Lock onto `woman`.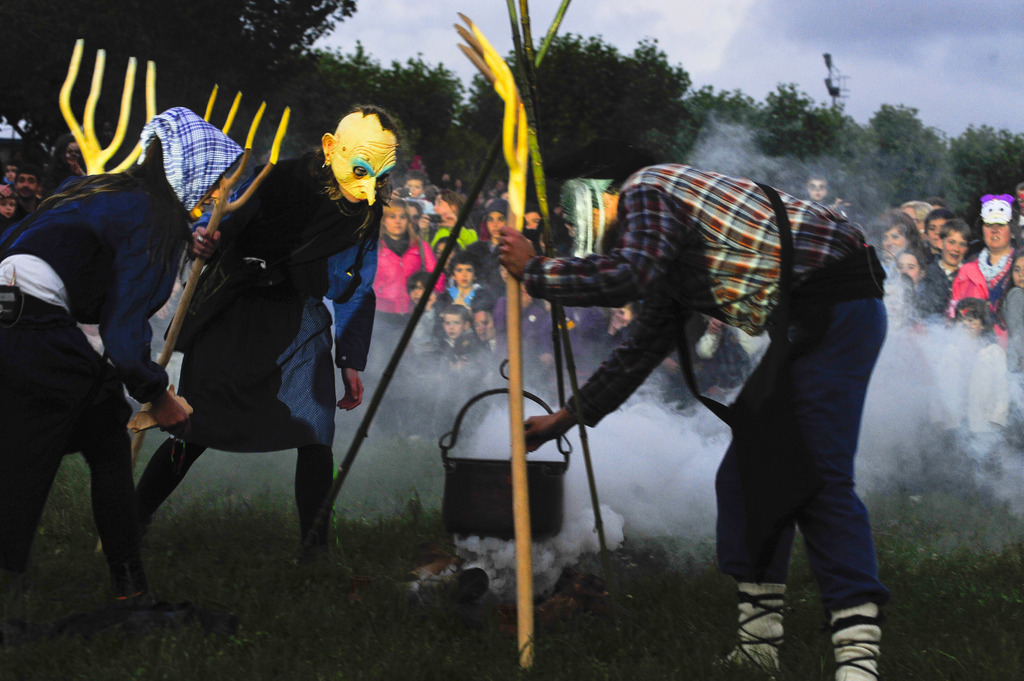
Locked: l=970, t=197, r=1023, b=337.
